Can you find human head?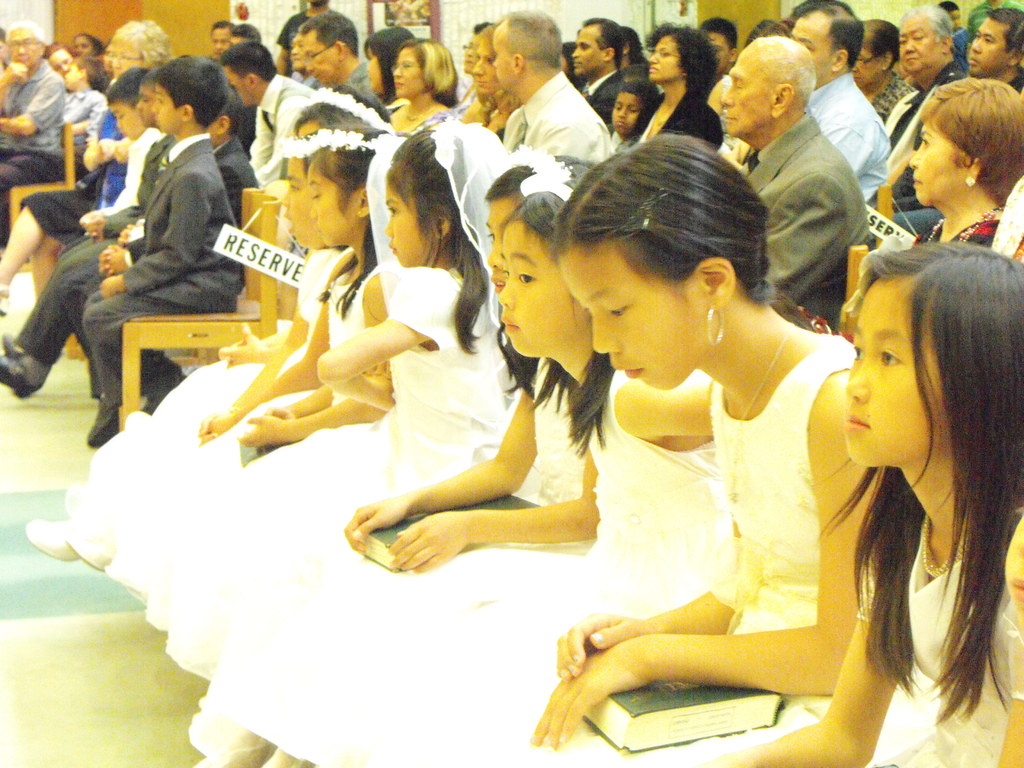
Yes, bounding box: x1=468, y1=23, x2=506, y2=94.
